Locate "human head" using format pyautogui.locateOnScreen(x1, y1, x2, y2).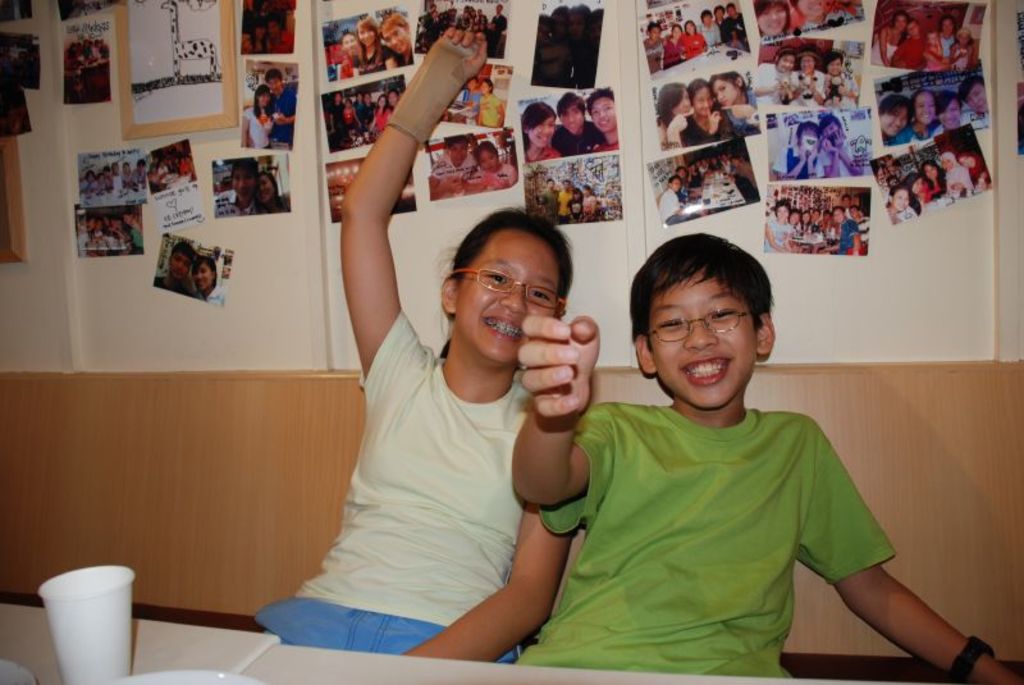
pyautogui.locateOnScreen(690, 82, 717, 118).
